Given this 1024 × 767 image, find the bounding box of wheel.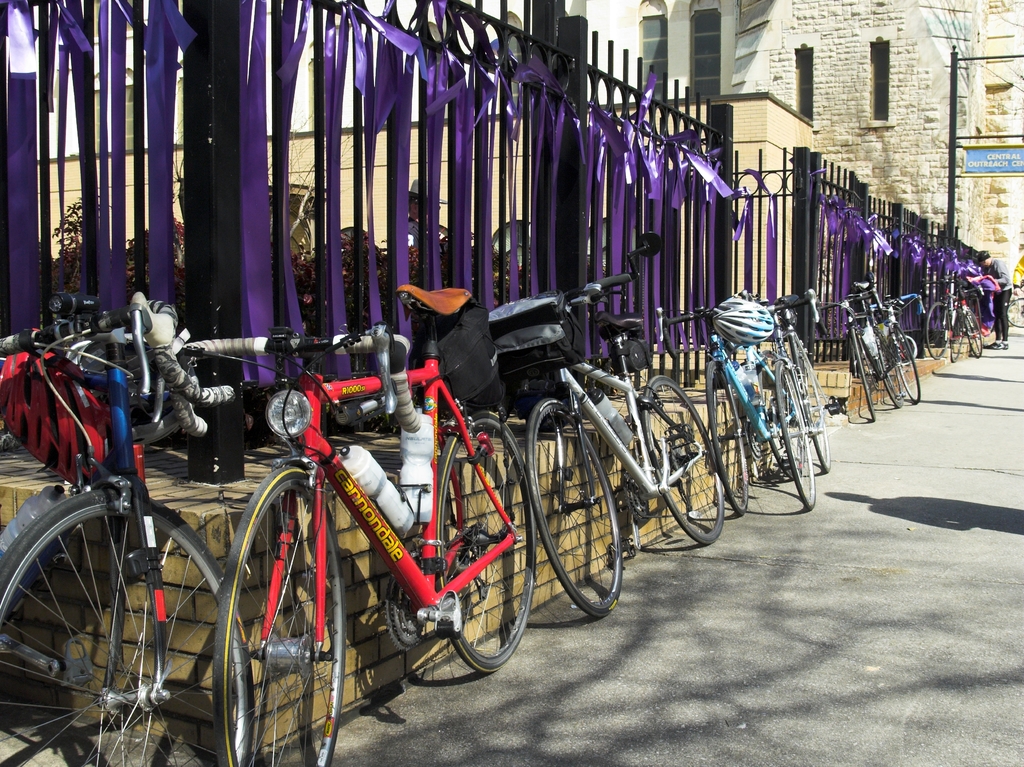
region(704, 360, 752, 515).
